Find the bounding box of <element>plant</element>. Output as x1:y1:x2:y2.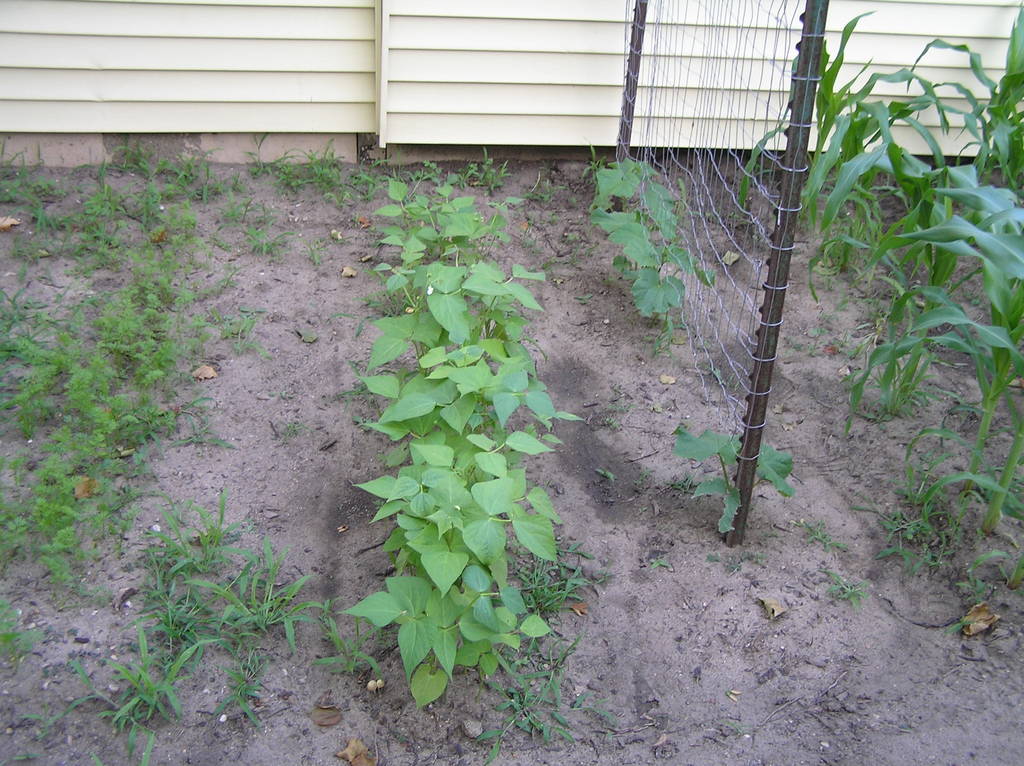
592:459:618:490.
